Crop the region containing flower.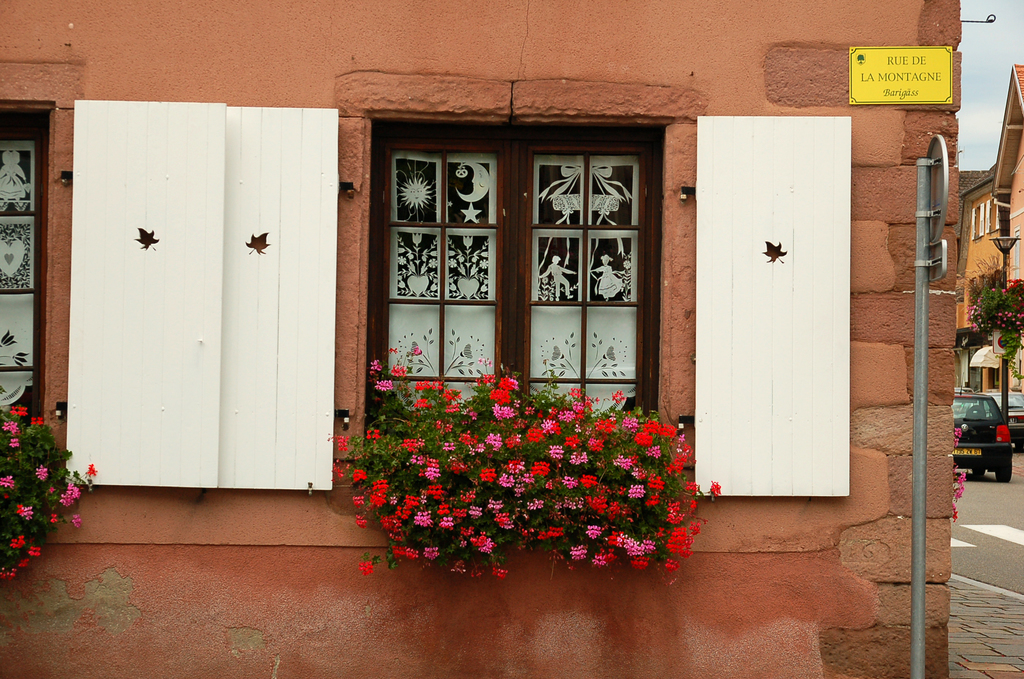
Crop region: region(10, 535, 27, 547).
